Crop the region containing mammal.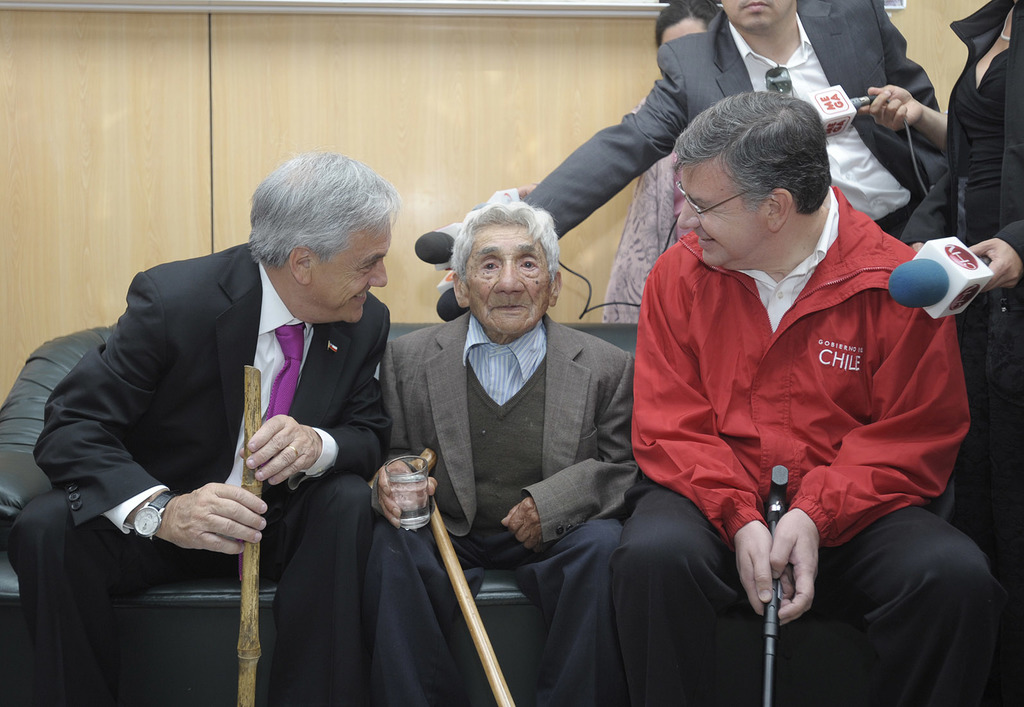
Crop region: x1=897 y1=0 x2=1023 y2=684.
